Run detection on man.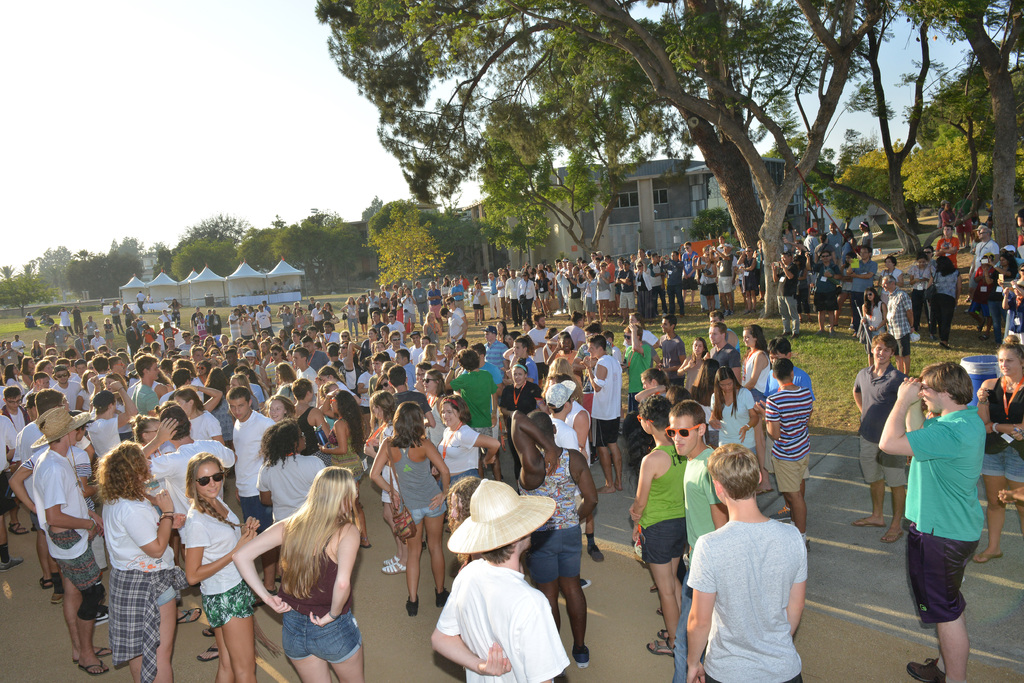
Result: detection(755, 331, 815, 512).
